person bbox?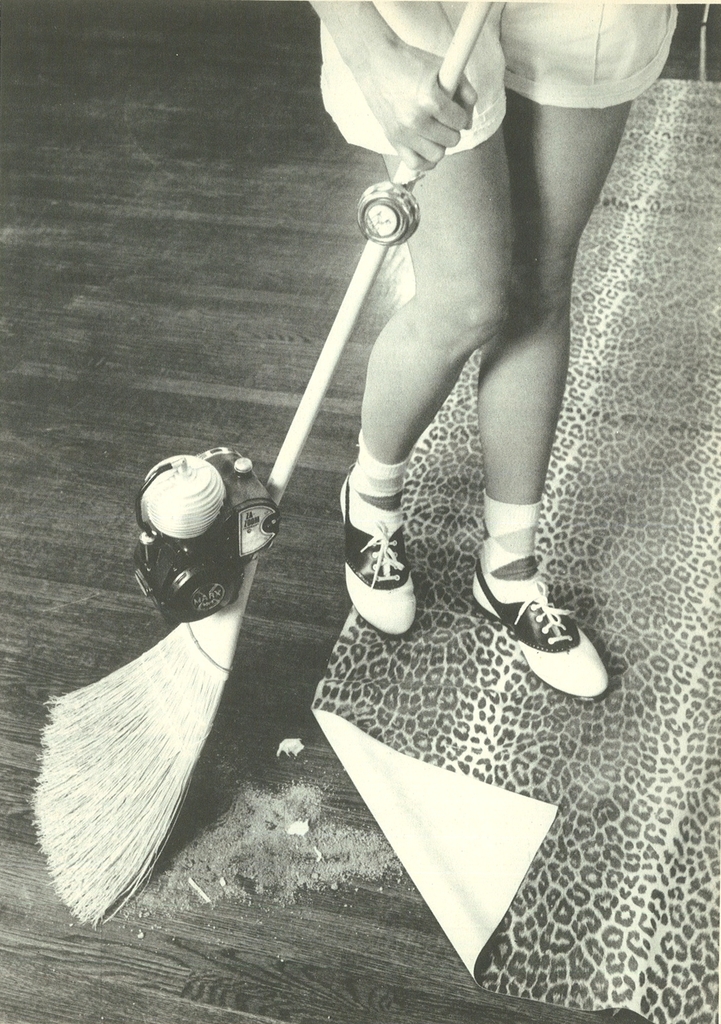
<box>253,0,639,739</box>
